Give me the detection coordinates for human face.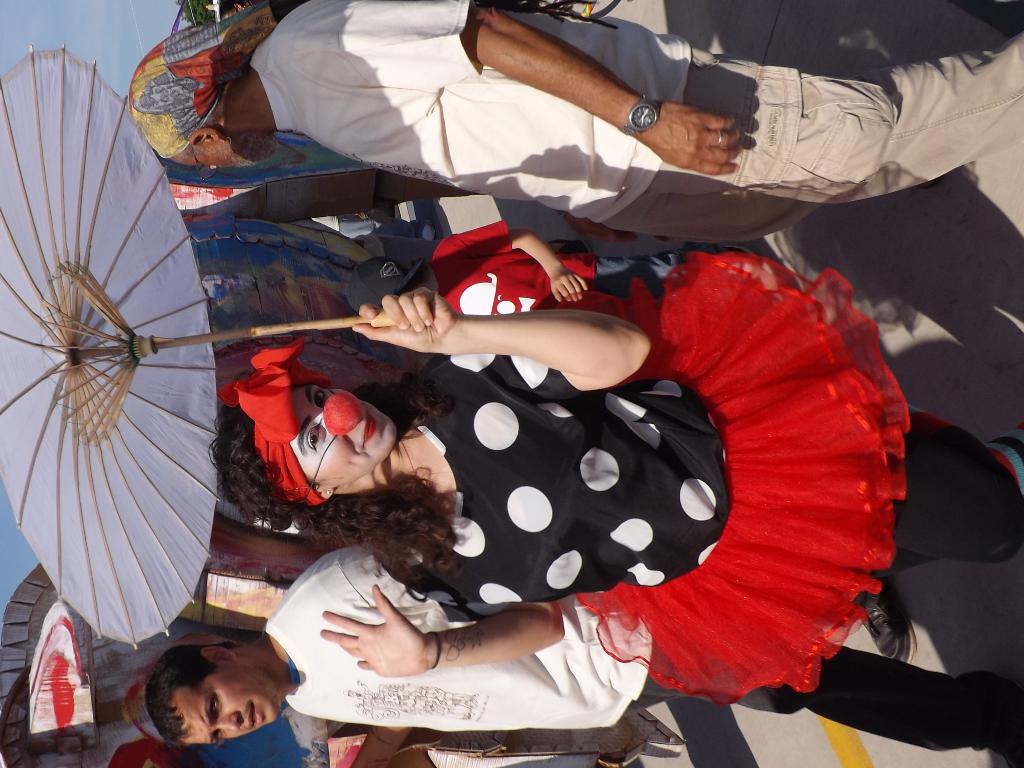
locate(287, 395, 405, 494).
